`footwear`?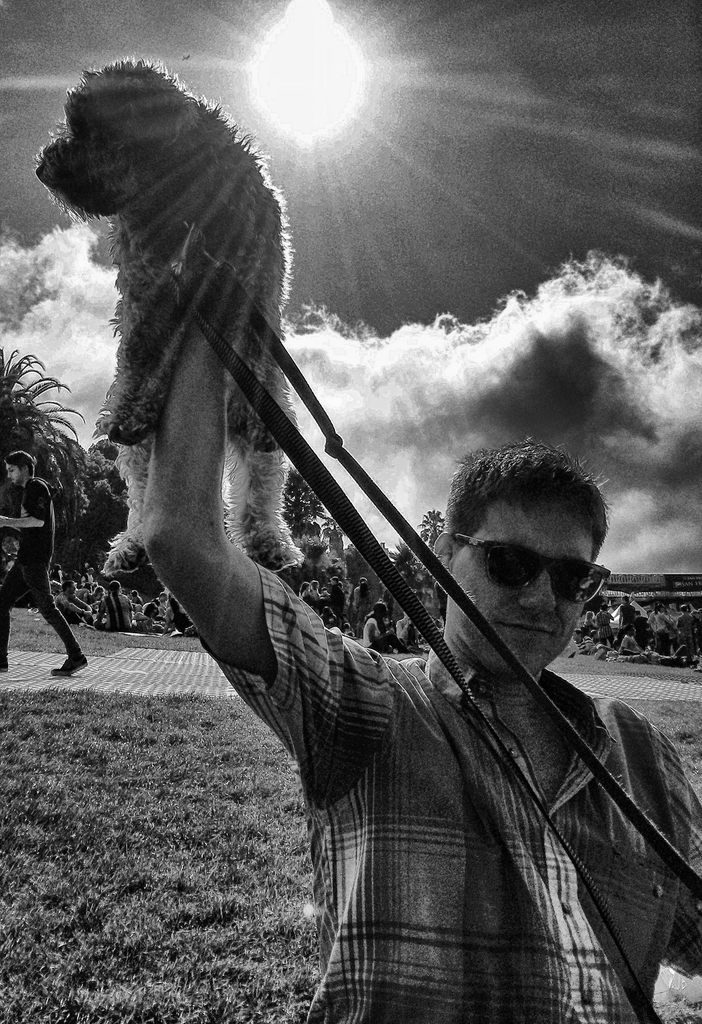
<box>47,650,92,676</box>
